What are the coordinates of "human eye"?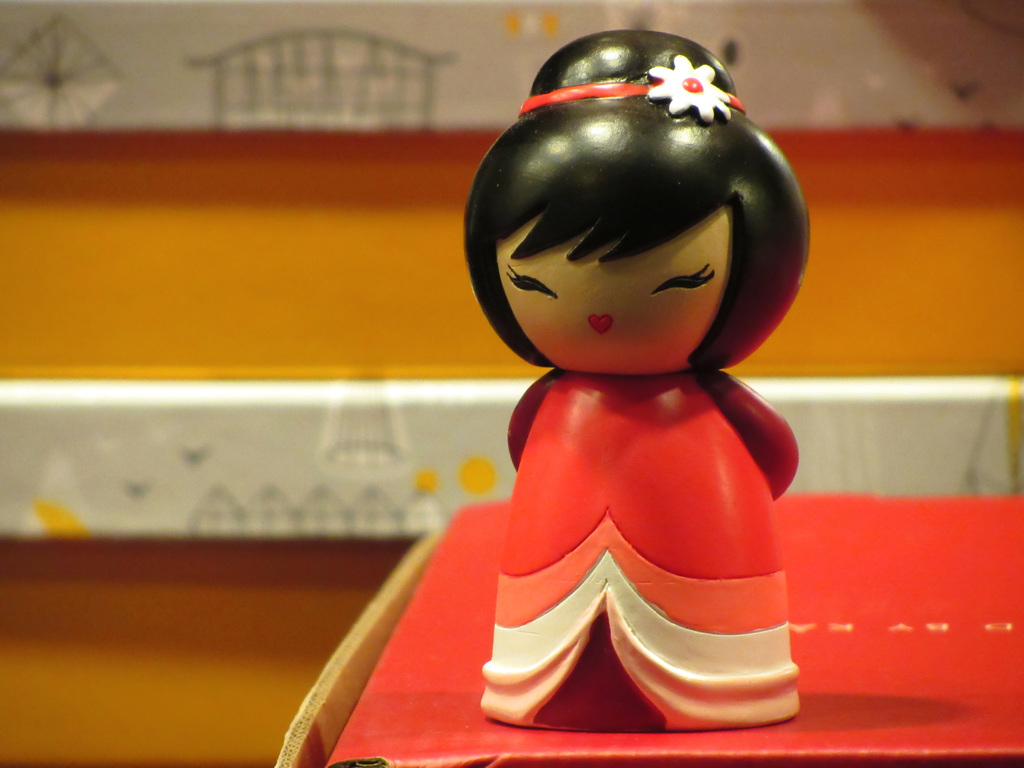
x1=504 y1=269 x2=561 y2=302.
